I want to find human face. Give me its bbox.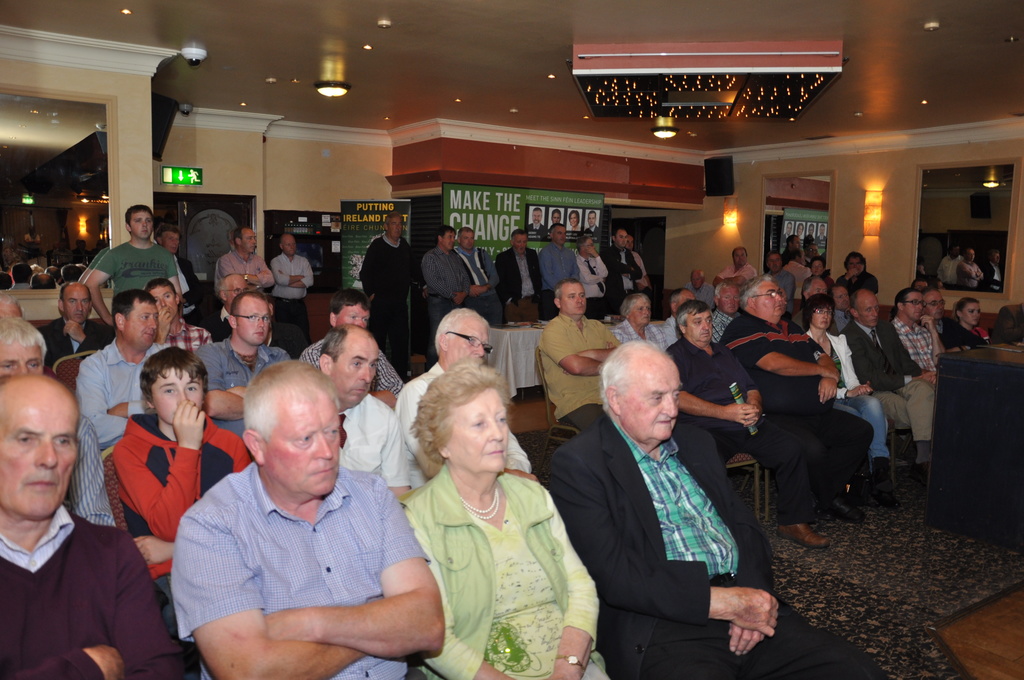
bbox=(684, 311, 714, 344).
